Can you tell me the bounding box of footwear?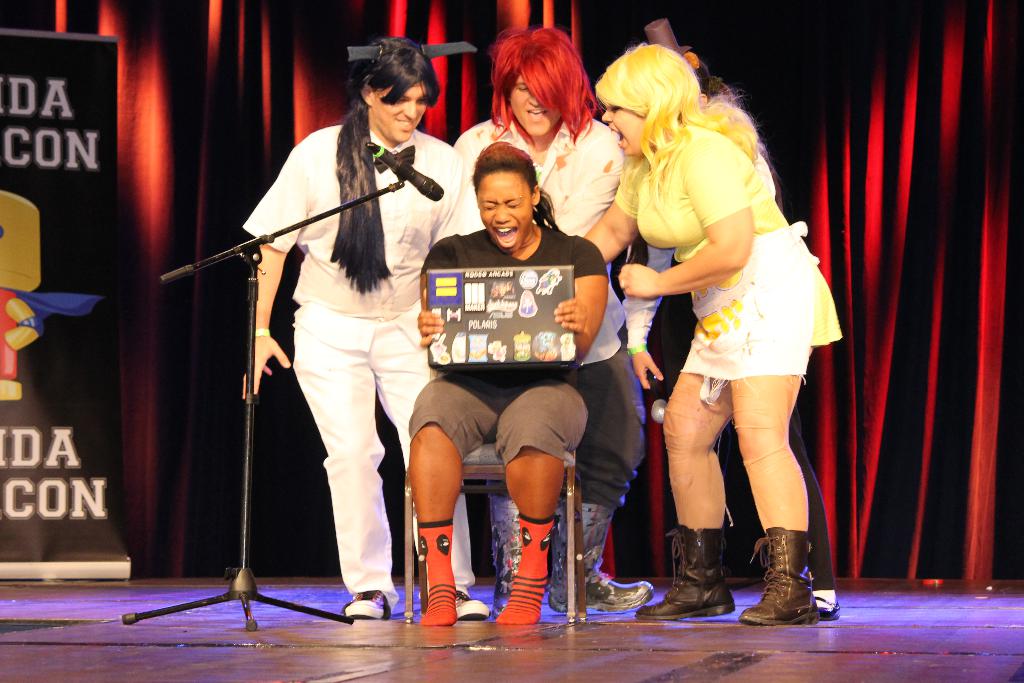
box(415, 523, 462, 628).
